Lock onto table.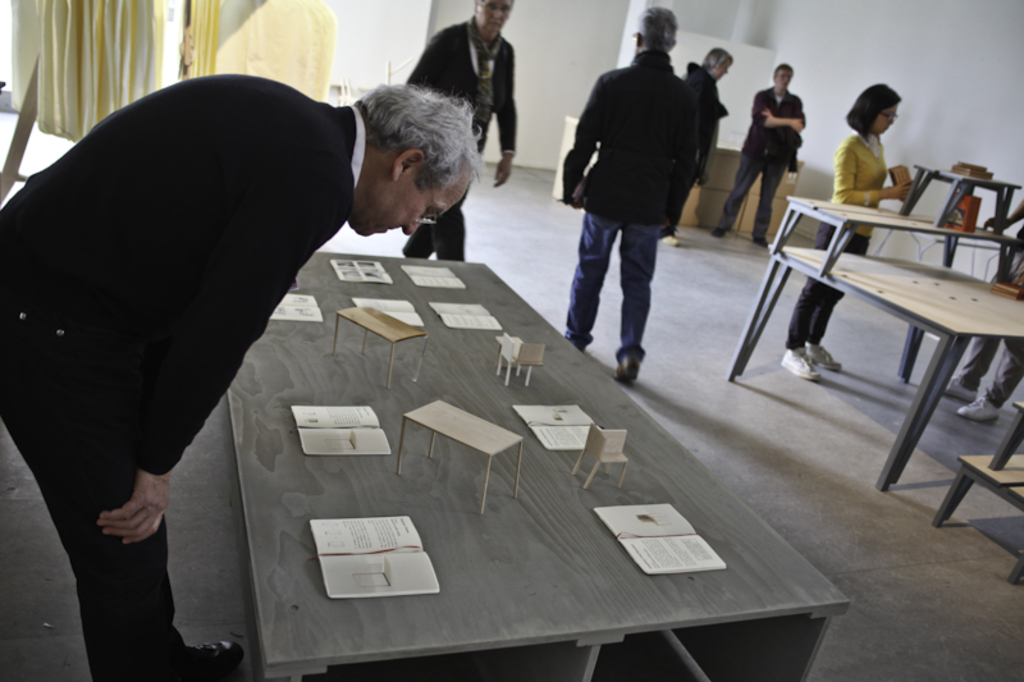
Locked: (897,165,1021,239).
